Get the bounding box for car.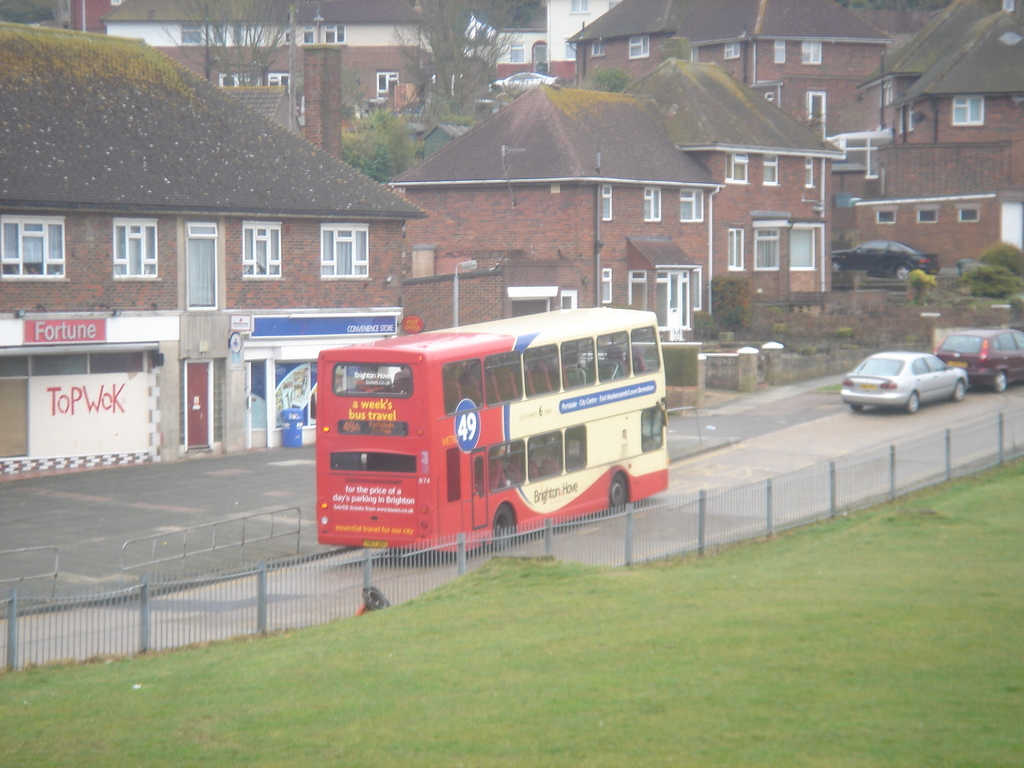
x1=932, y1=331, x2=1023, y2=394.
